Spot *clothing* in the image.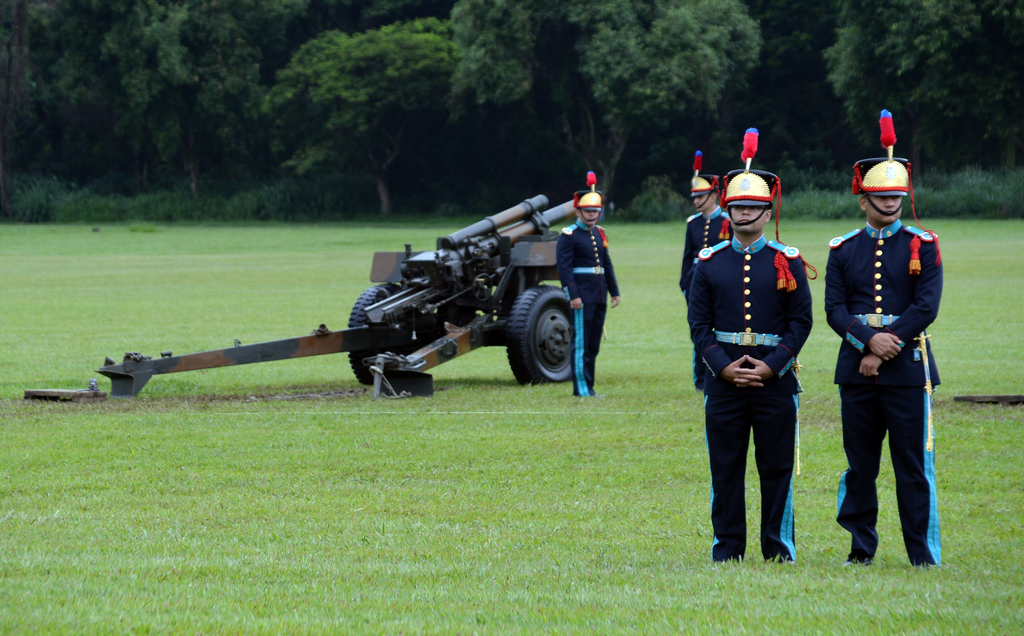
*clothing* found at (left=826, top=157, right=957, bottom=557).
